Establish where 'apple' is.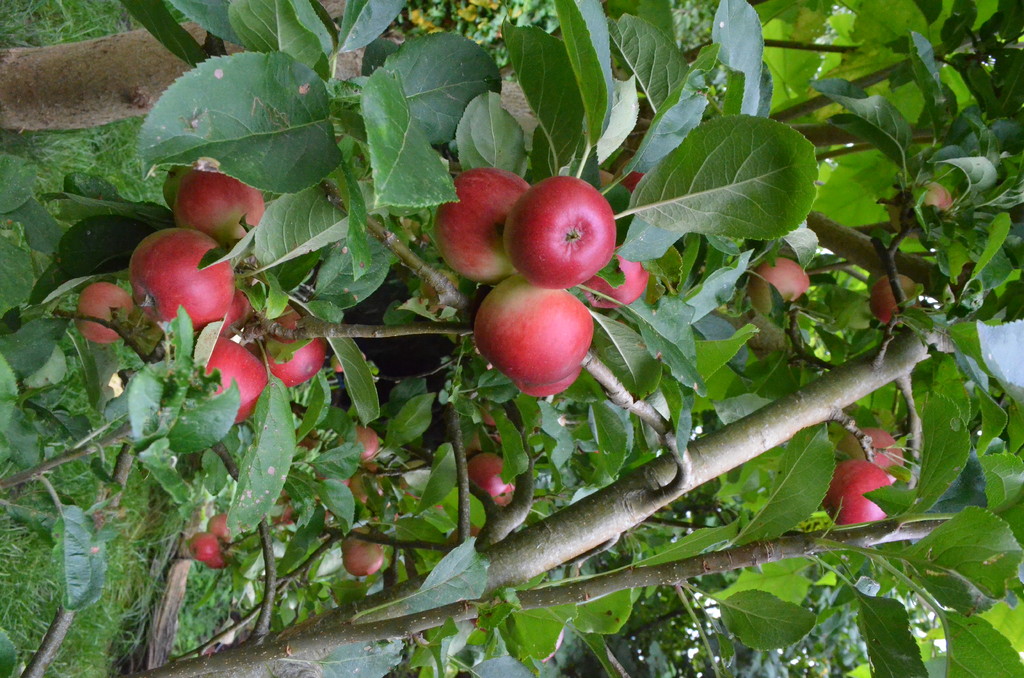
Established at (439, 529, 481, 556).
